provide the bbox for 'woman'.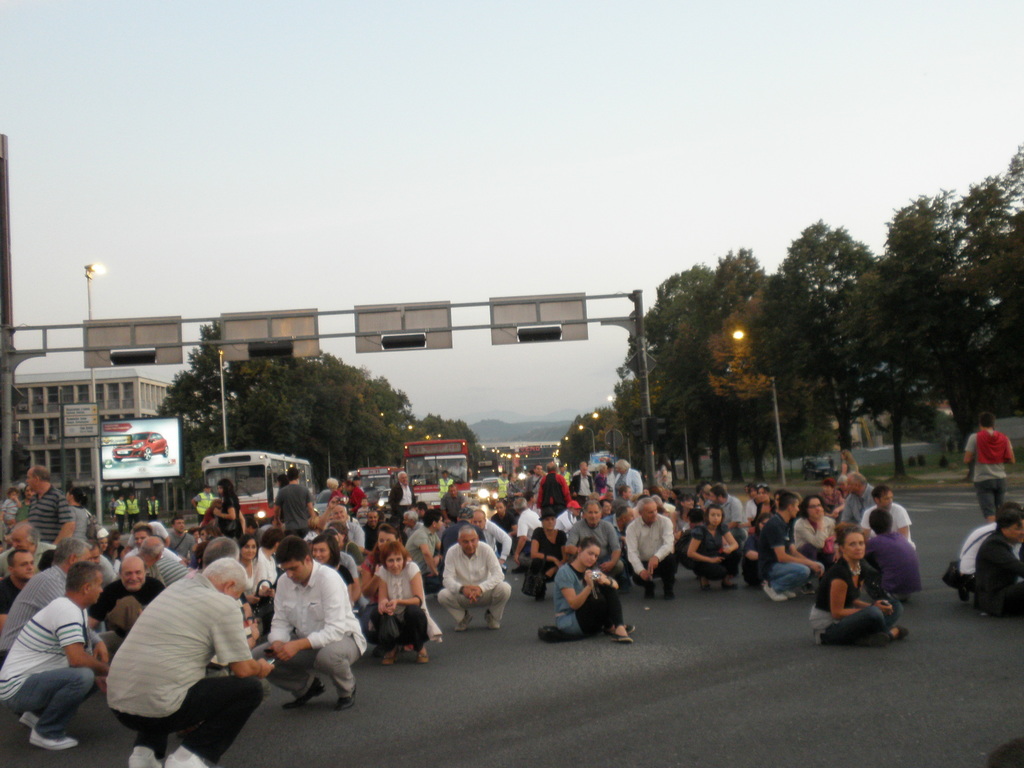
<bbox>841, 447, 861, 481</bbox>.
